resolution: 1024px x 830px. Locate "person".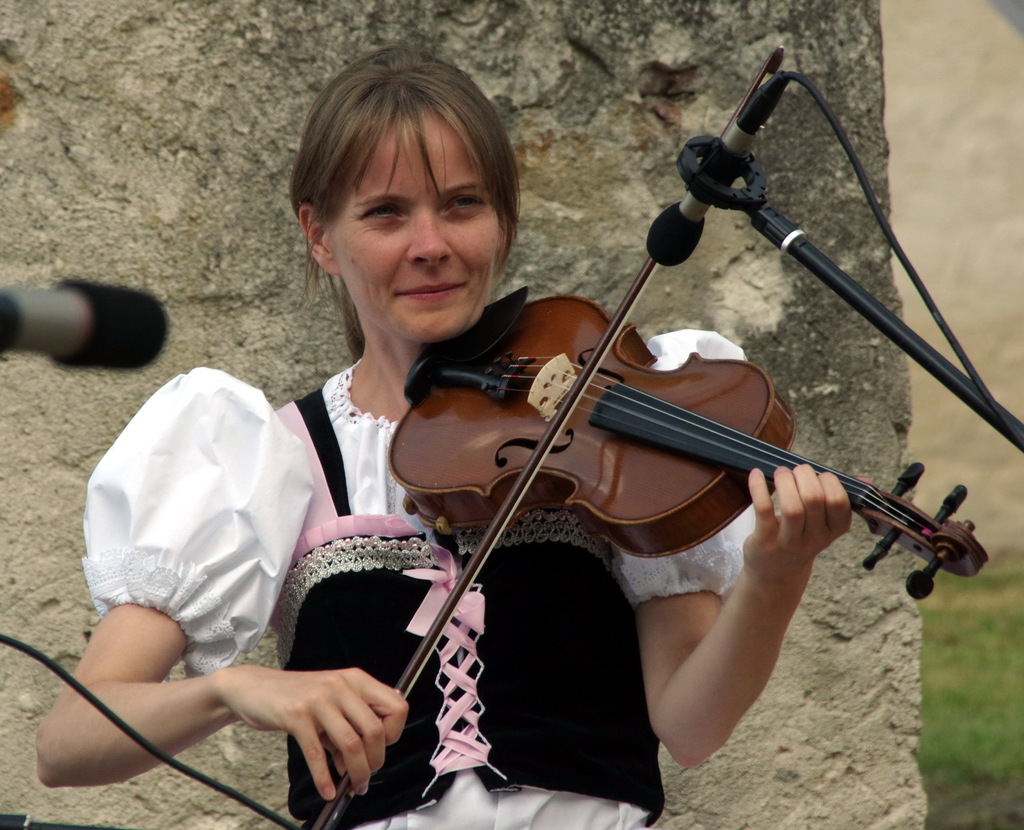
44, 47, 866, 829.
